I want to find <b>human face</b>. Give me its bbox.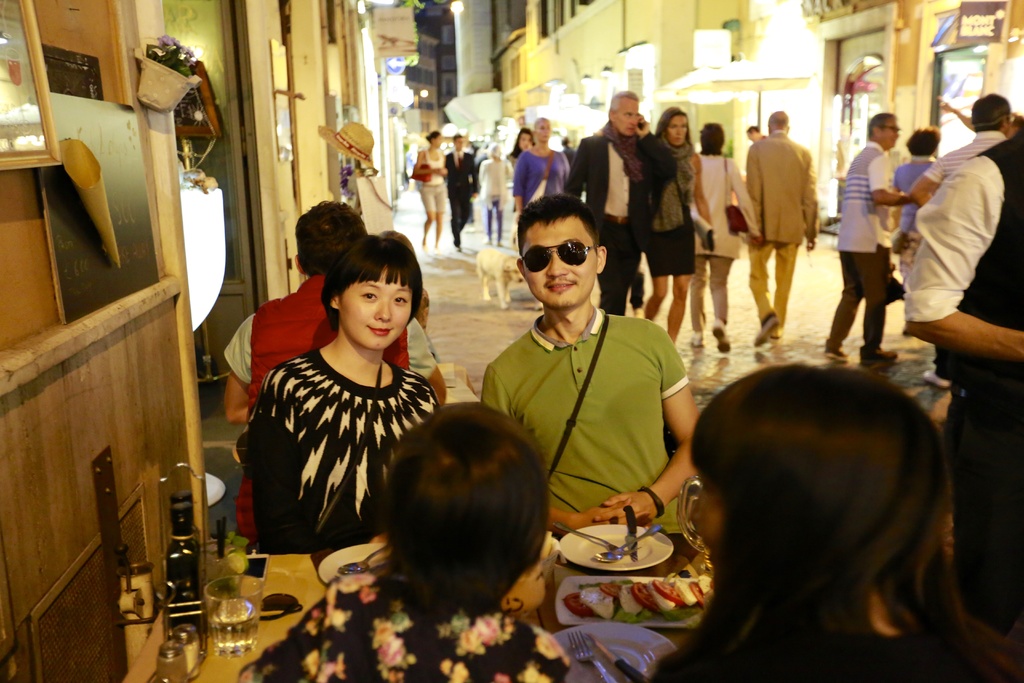
[613,99,638,133].
